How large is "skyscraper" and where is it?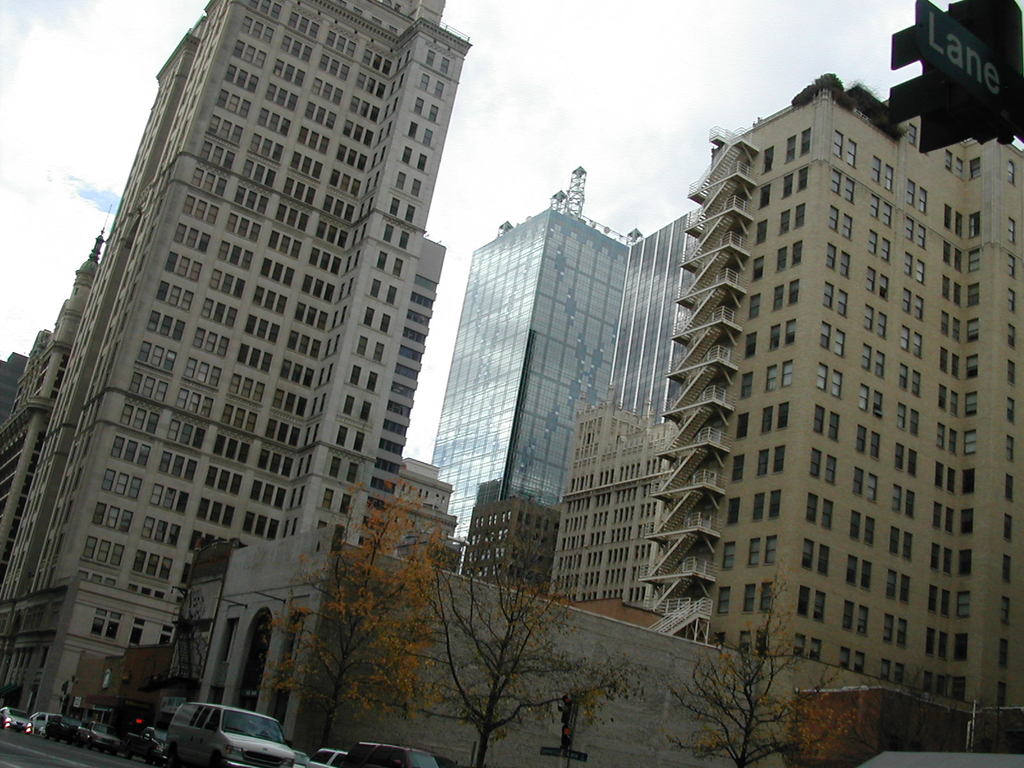
Bounding box: Rect(0, 32, 493, 705).
